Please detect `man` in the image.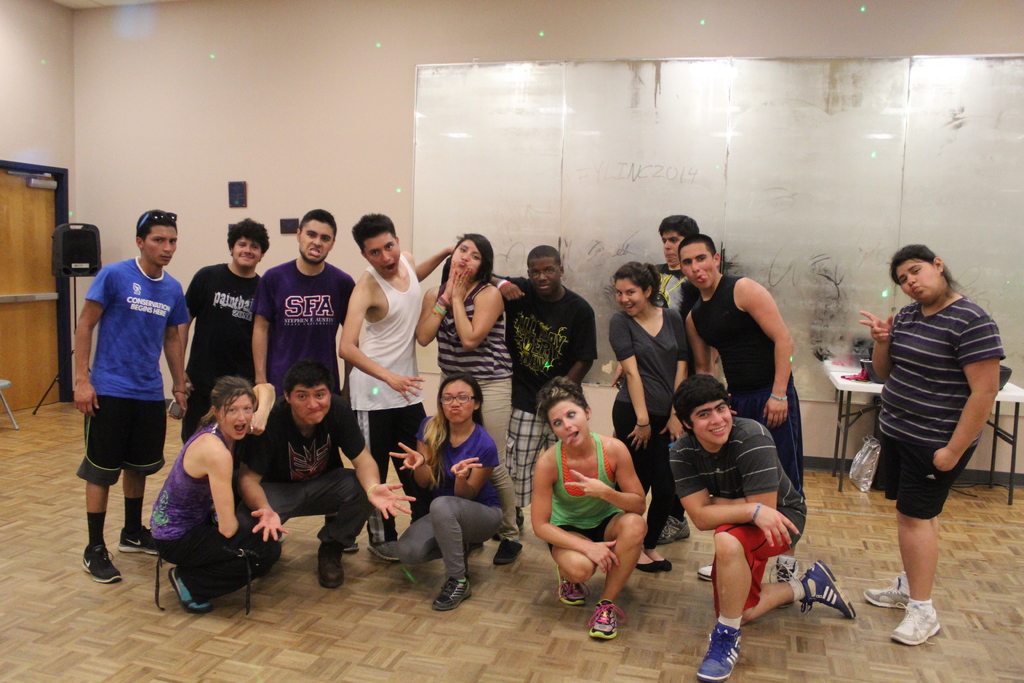
select_region(250, 208, 360, 400).
